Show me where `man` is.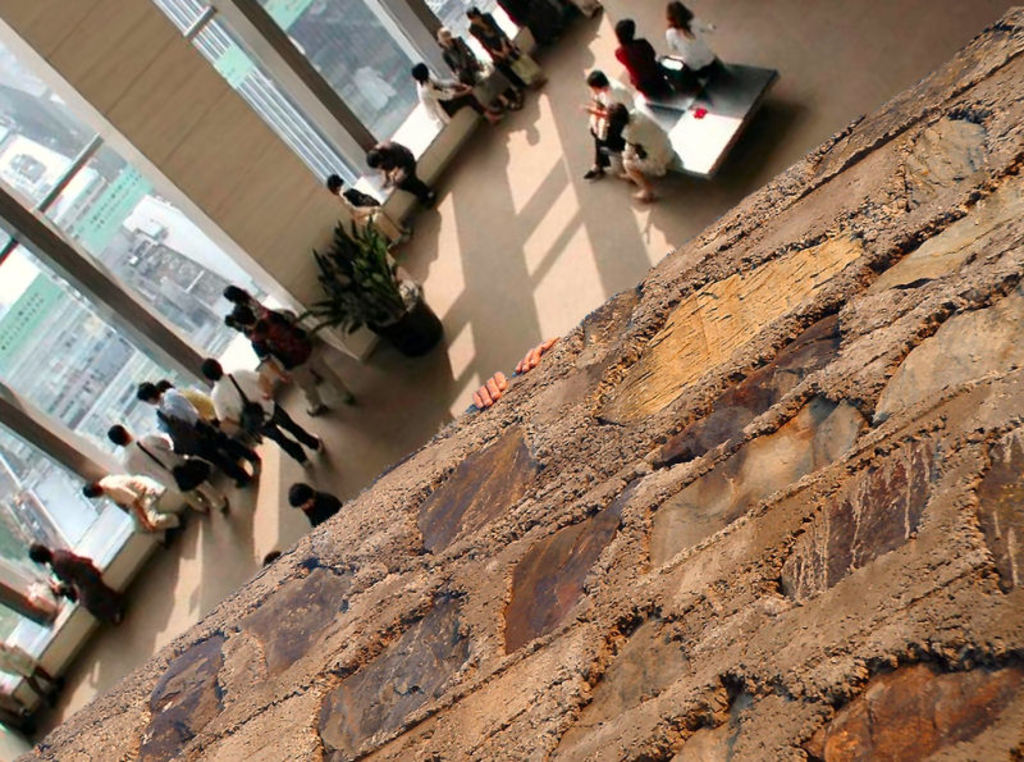
`man` is at pyautogui.locateOnScreen(232, 305, 353, 419).
